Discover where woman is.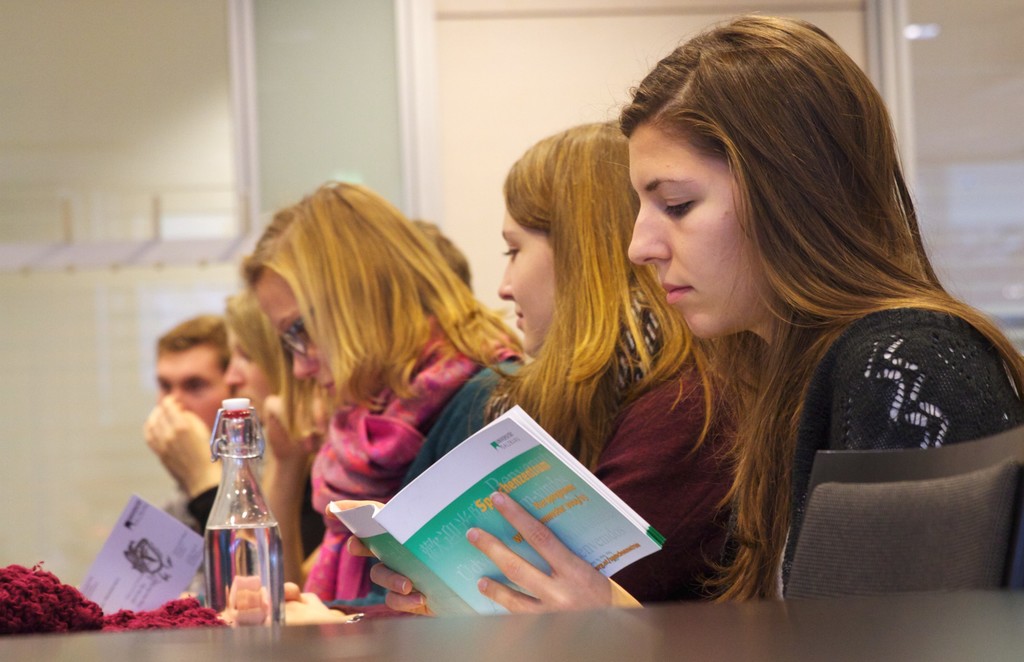
Discovered at region(224, 178, 538, 620).
